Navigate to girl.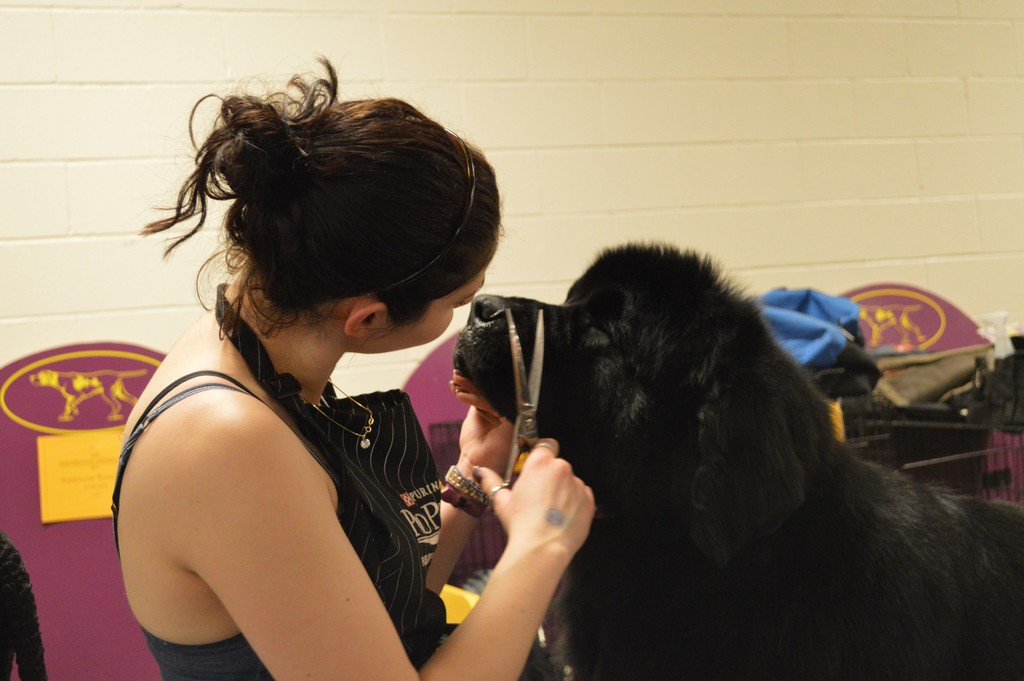
Navigation target: crop(106, 34, 603, 680).
